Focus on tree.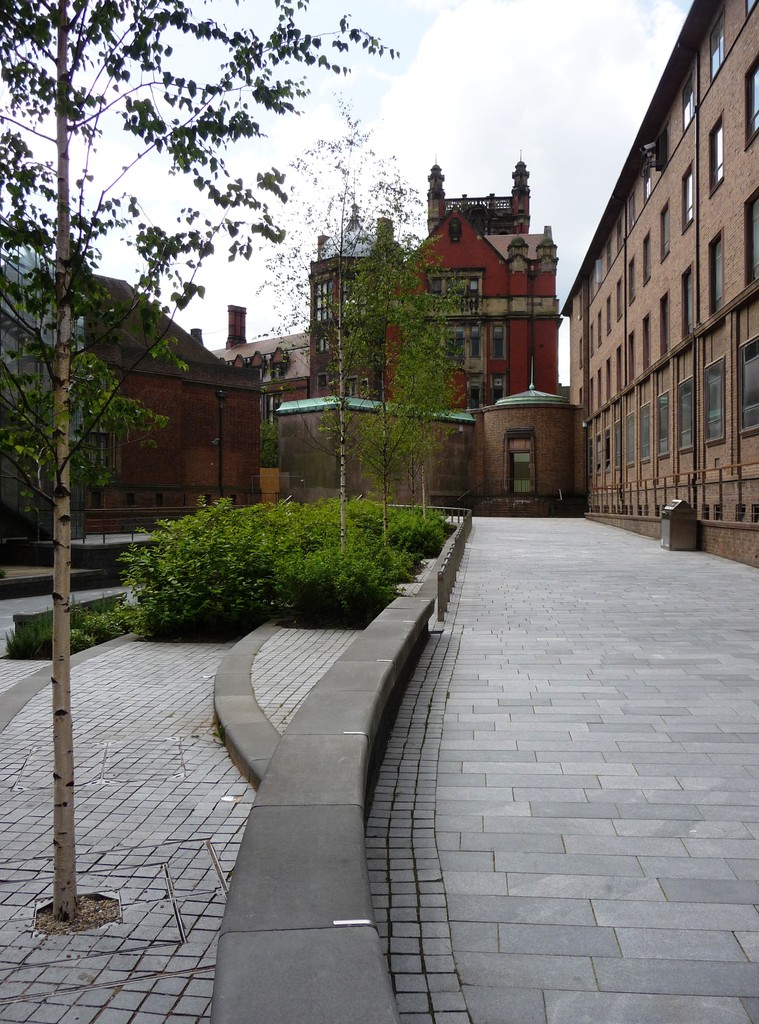
Focused at rect(0, 0, 391, 918).
